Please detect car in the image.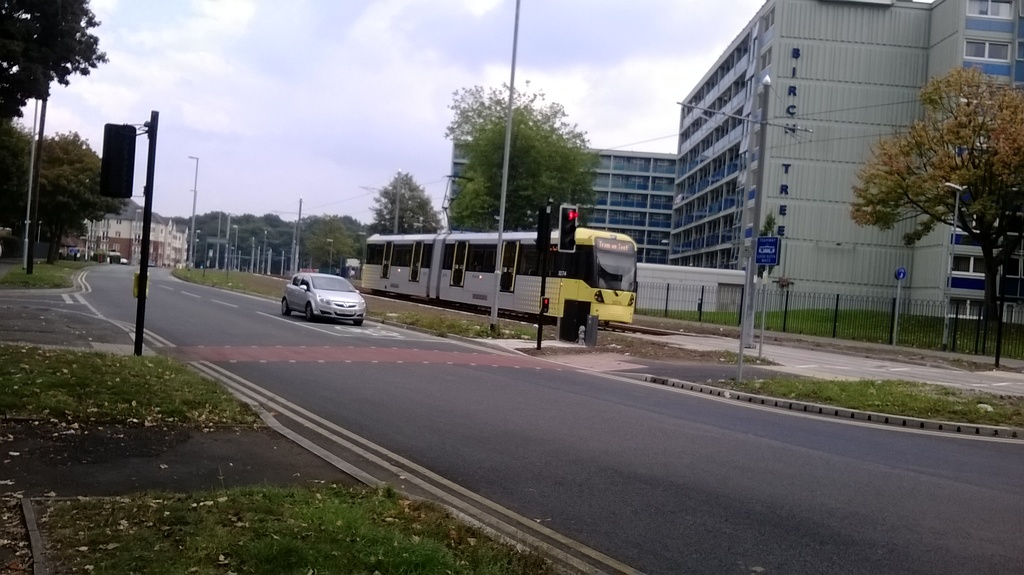
280:270:364:325.
